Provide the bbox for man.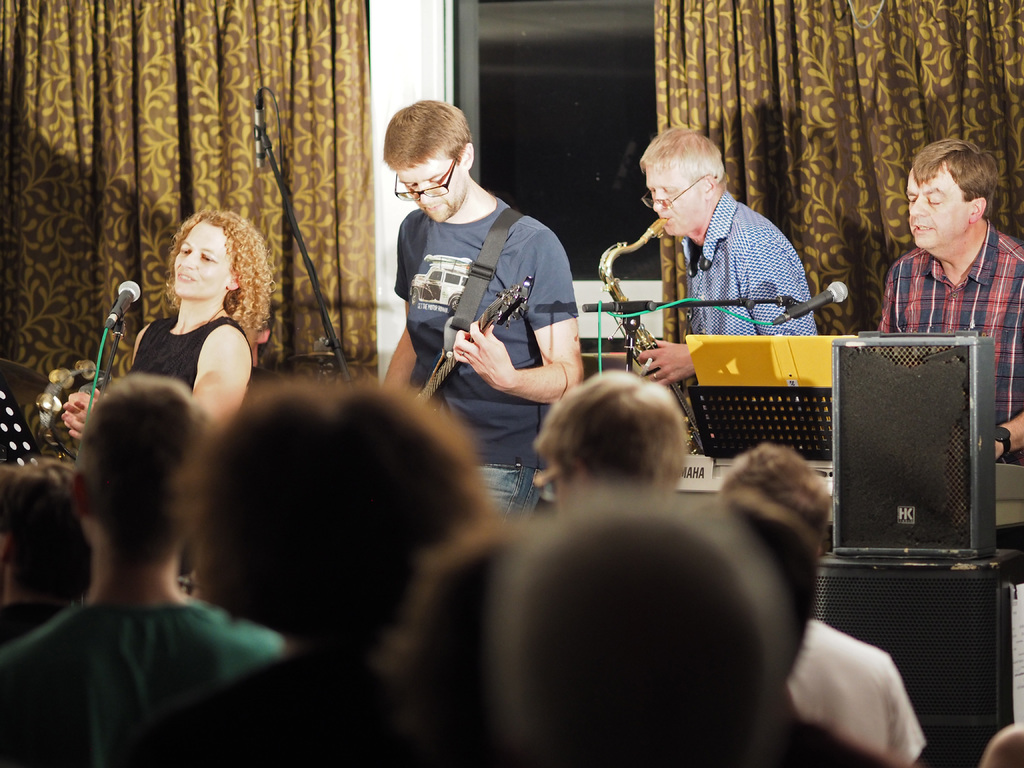
Rect(372, 97, 587, 518).
